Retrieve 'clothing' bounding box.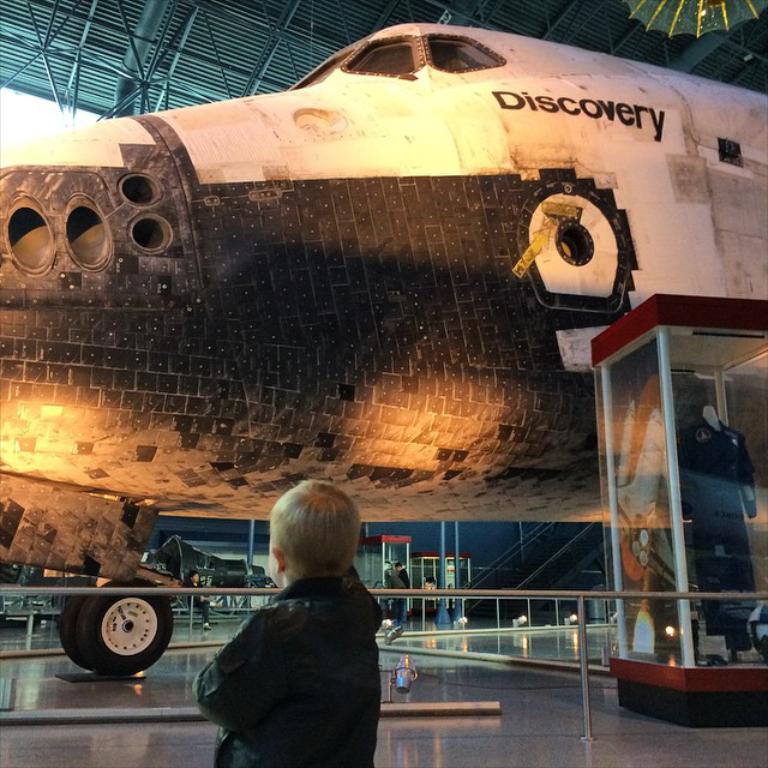
Bounding box: <region>679, 418, 757, 646</region>.
